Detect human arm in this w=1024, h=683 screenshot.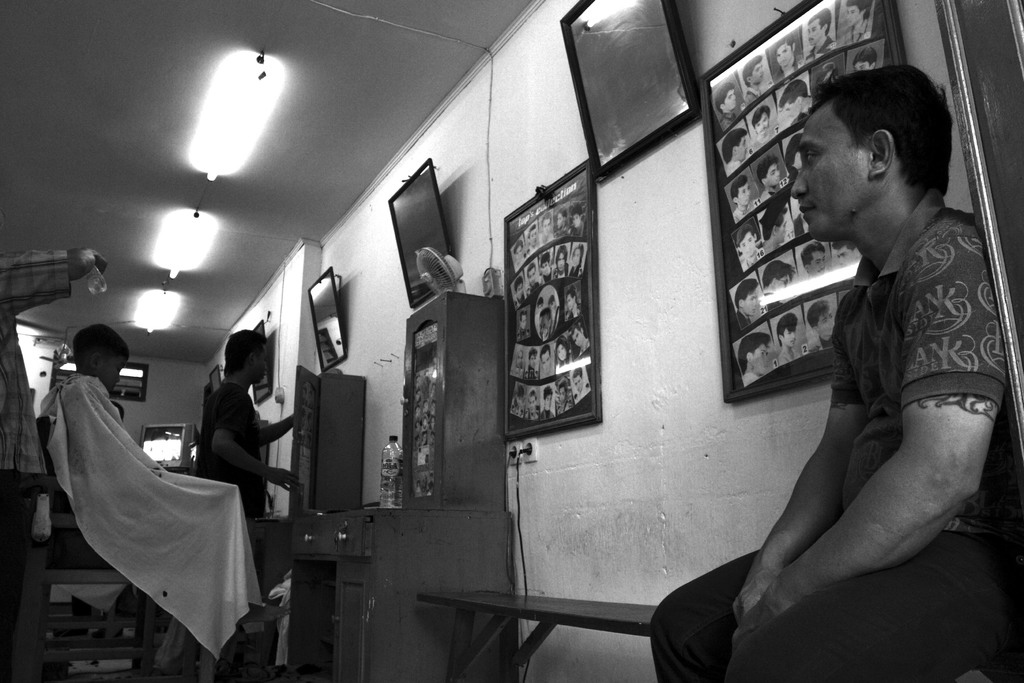
Detection: 721,230,1002,680.
